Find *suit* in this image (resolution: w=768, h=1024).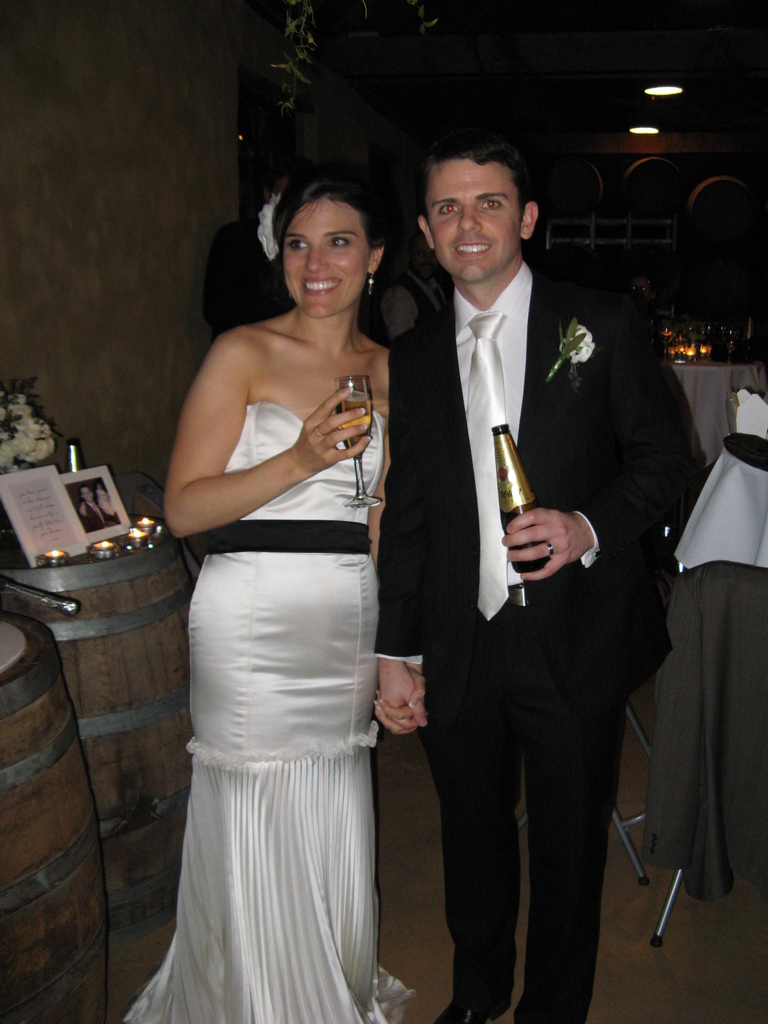
379:306:645:1017.
